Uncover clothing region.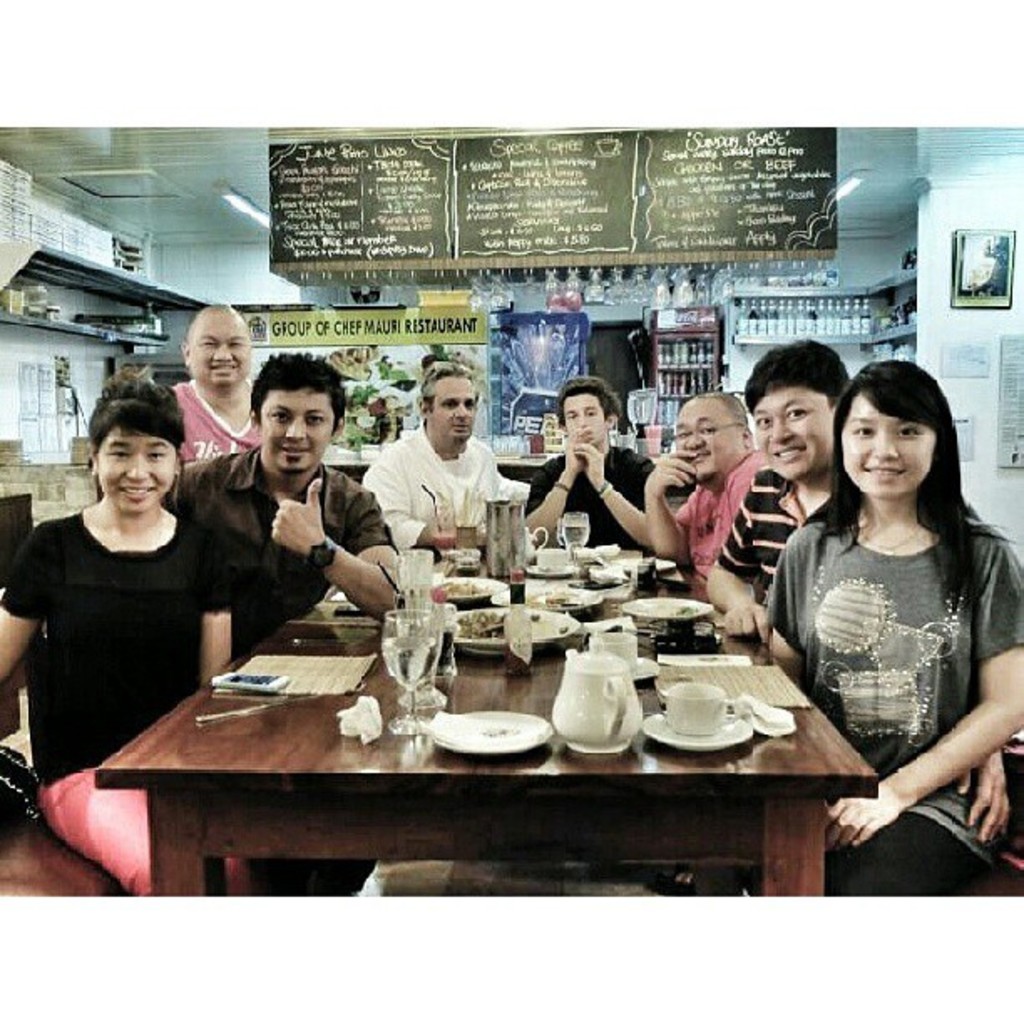
Uncovered: bbox=[704, 450, 833, 594].
